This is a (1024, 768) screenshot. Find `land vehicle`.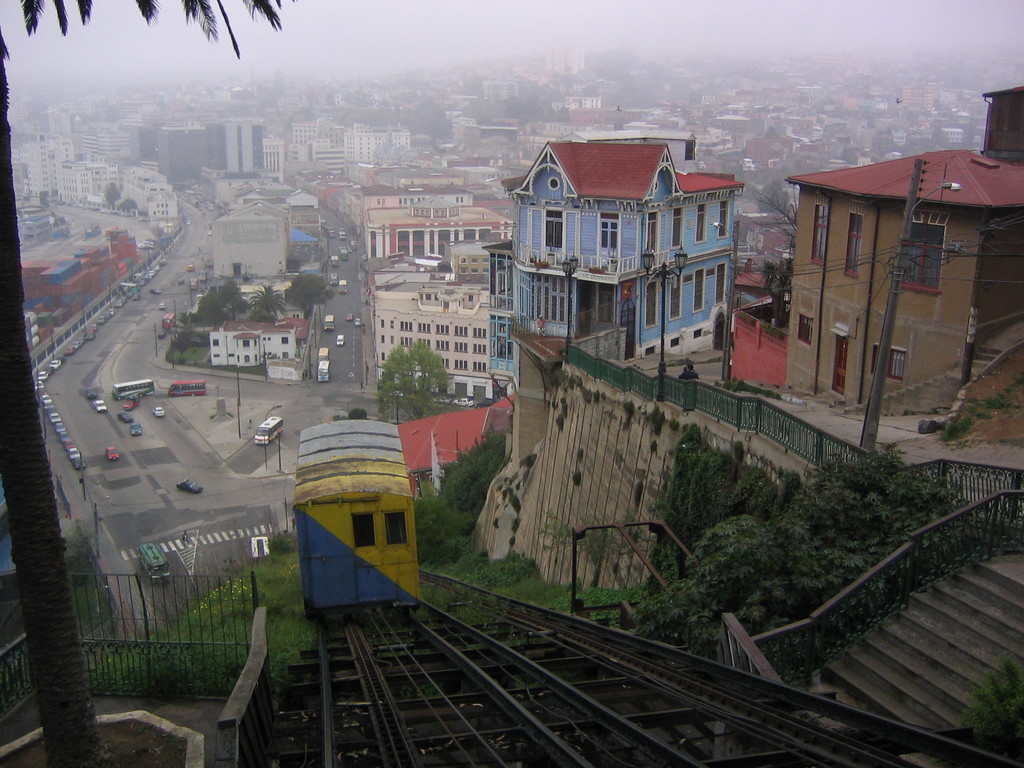
Bounding box: (336, 335, 341, 342).
